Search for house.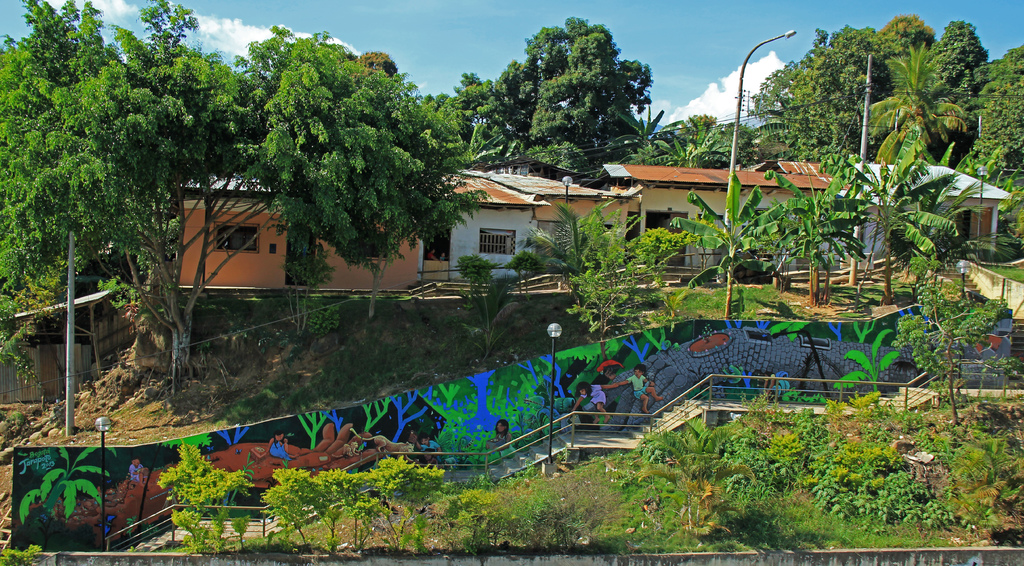
Found at box(602, 159, 1022, 288).
